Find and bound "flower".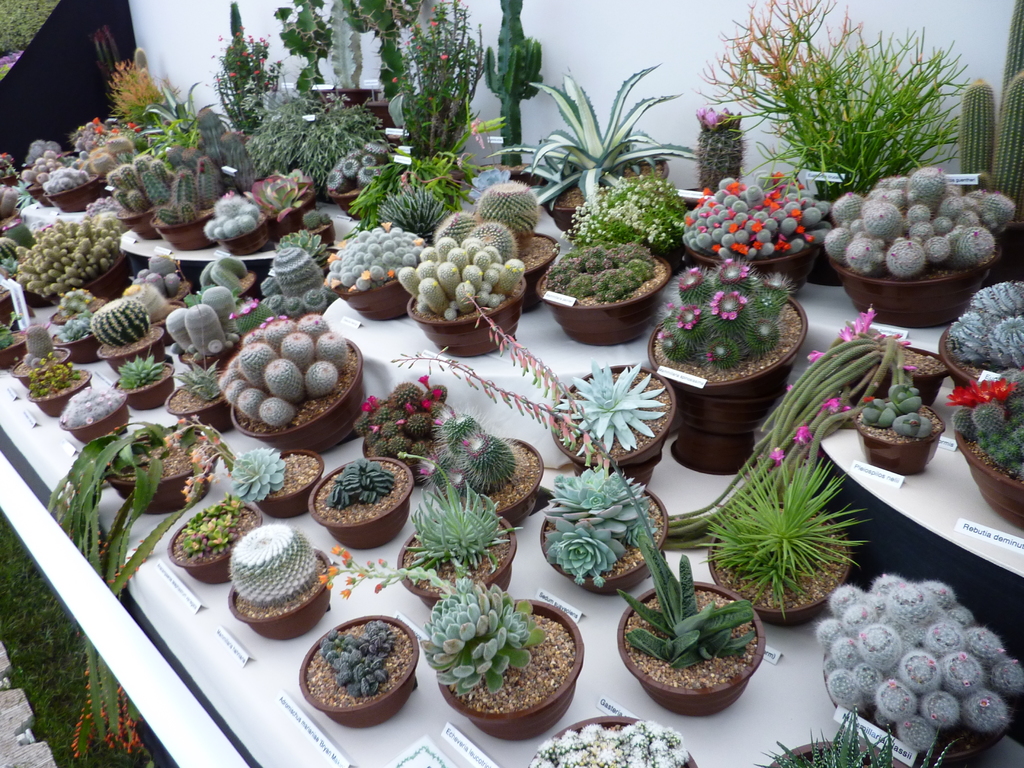
Bound: 401,403,415,413.
